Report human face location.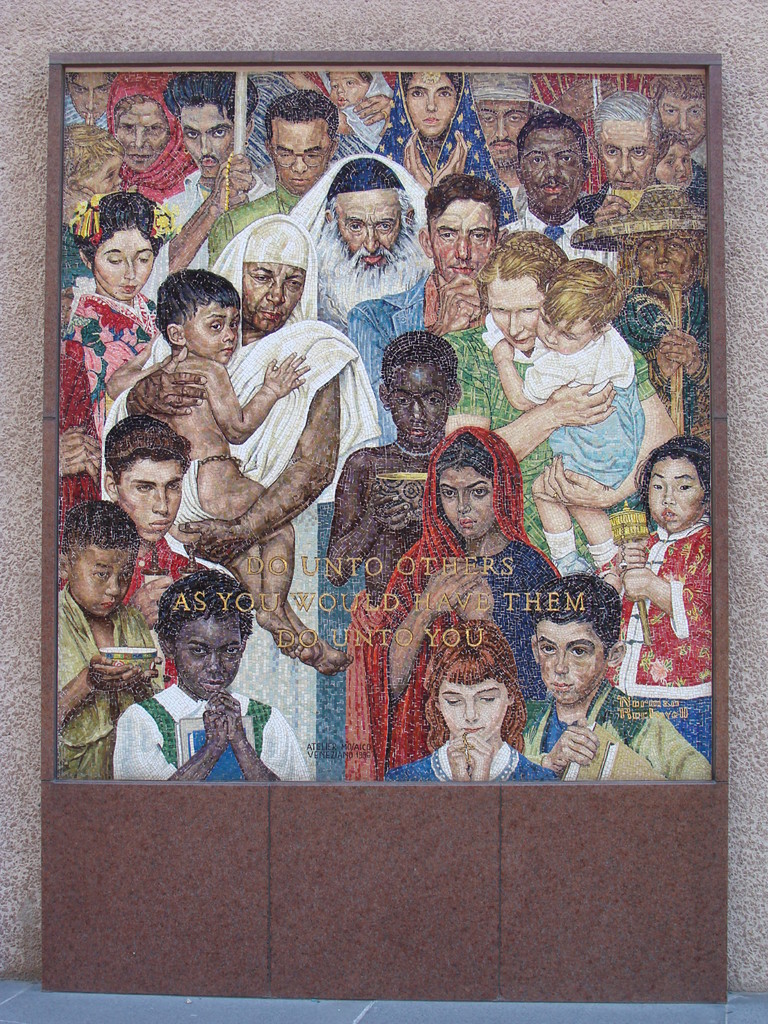
Report: [469,100,537,166].
